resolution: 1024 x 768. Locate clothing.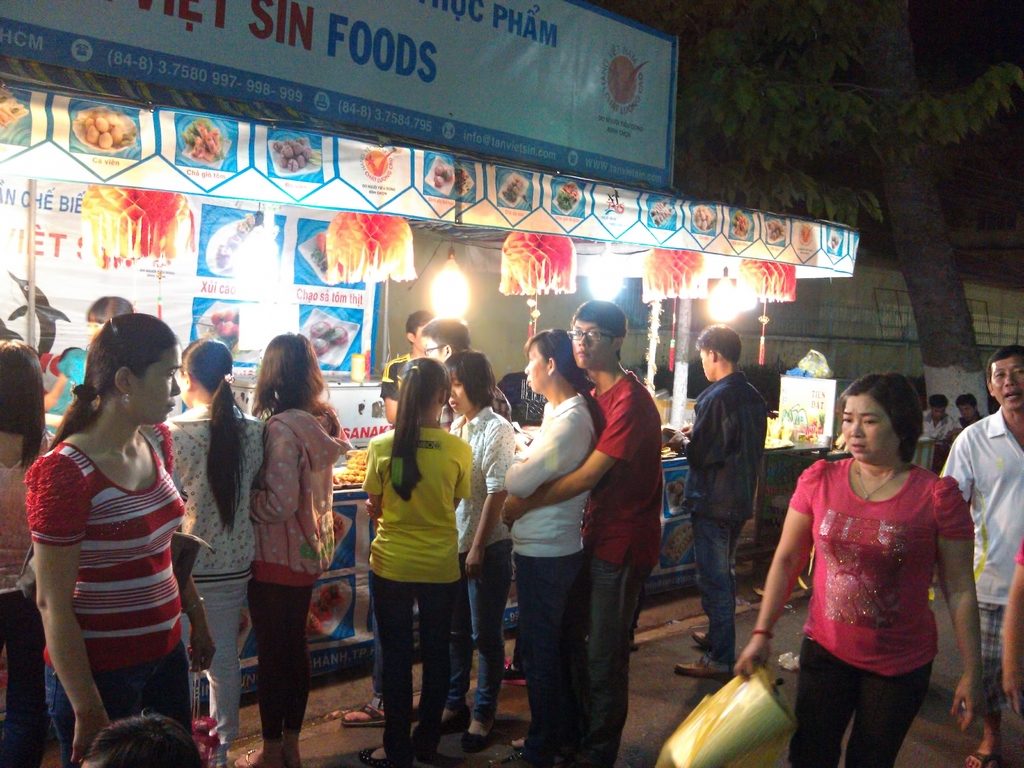
BBox(788, 458, 976, 762).
